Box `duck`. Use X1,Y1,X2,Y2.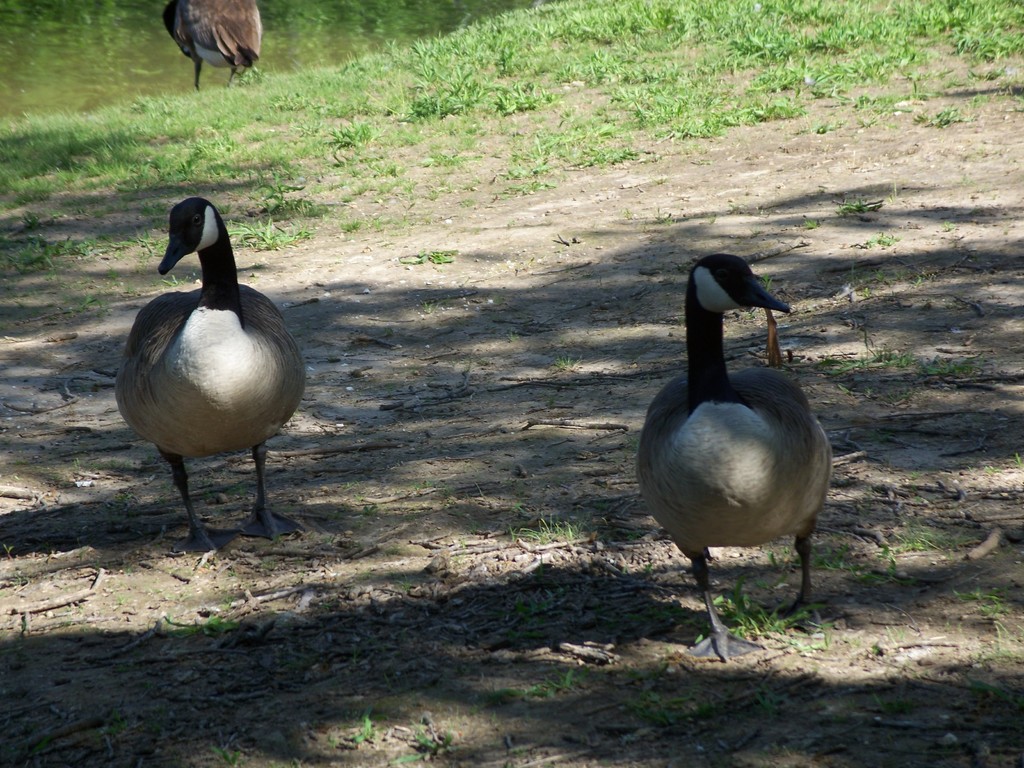
632,282,842,663.
